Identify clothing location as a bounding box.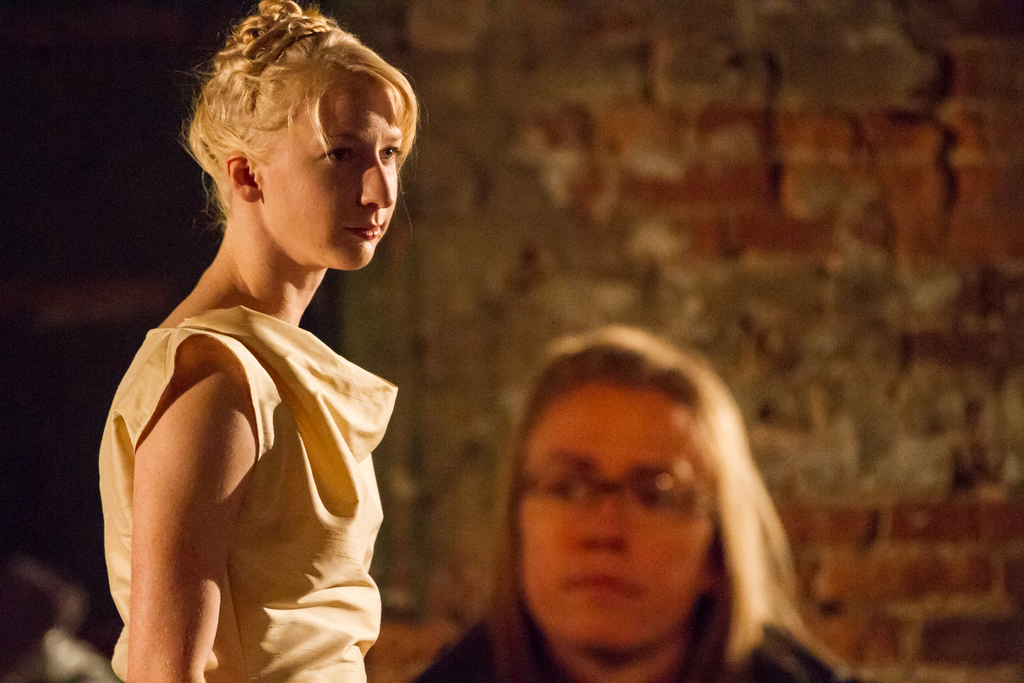
(x1=401, y1=588, x2=855, y2=682).
